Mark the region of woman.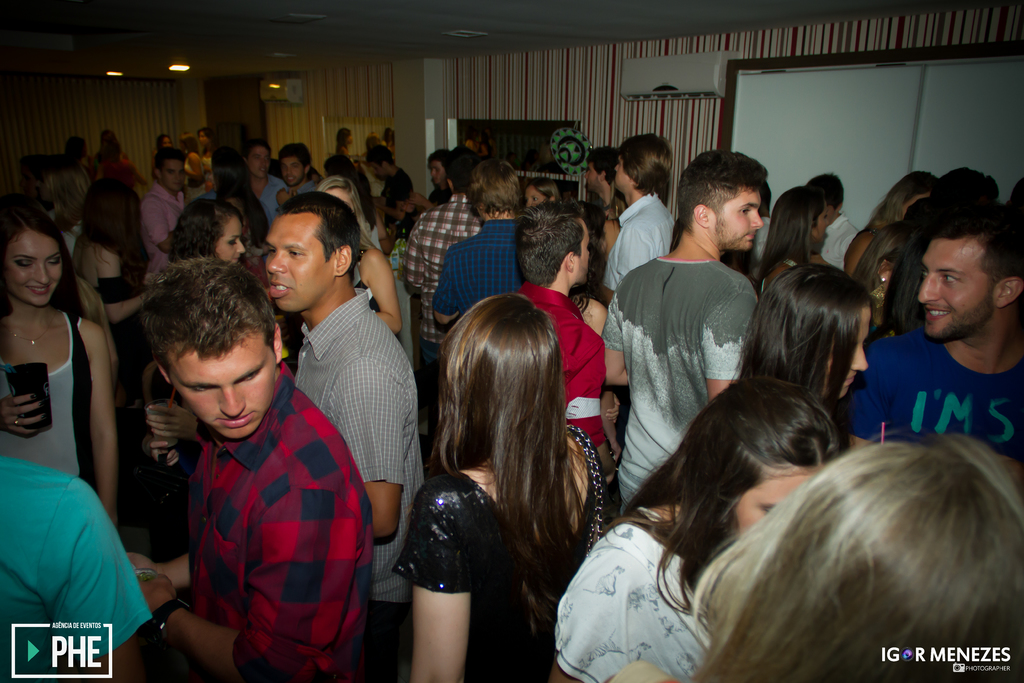
Region: 92/129/127/161.
